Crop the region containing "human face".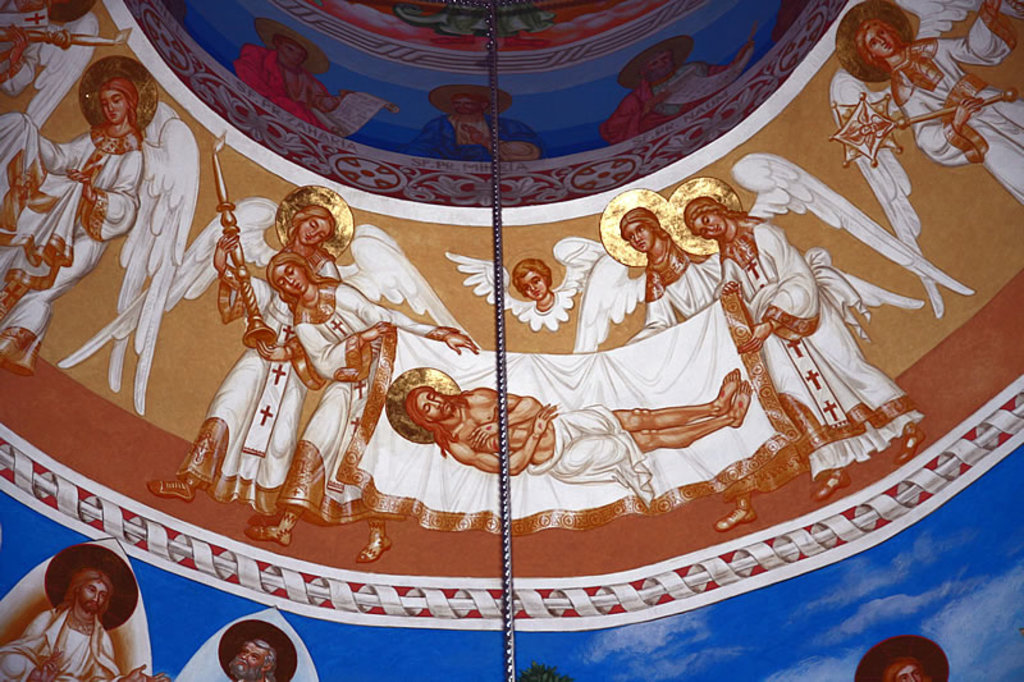
Crop region: region(300, 214, 333, 243).
